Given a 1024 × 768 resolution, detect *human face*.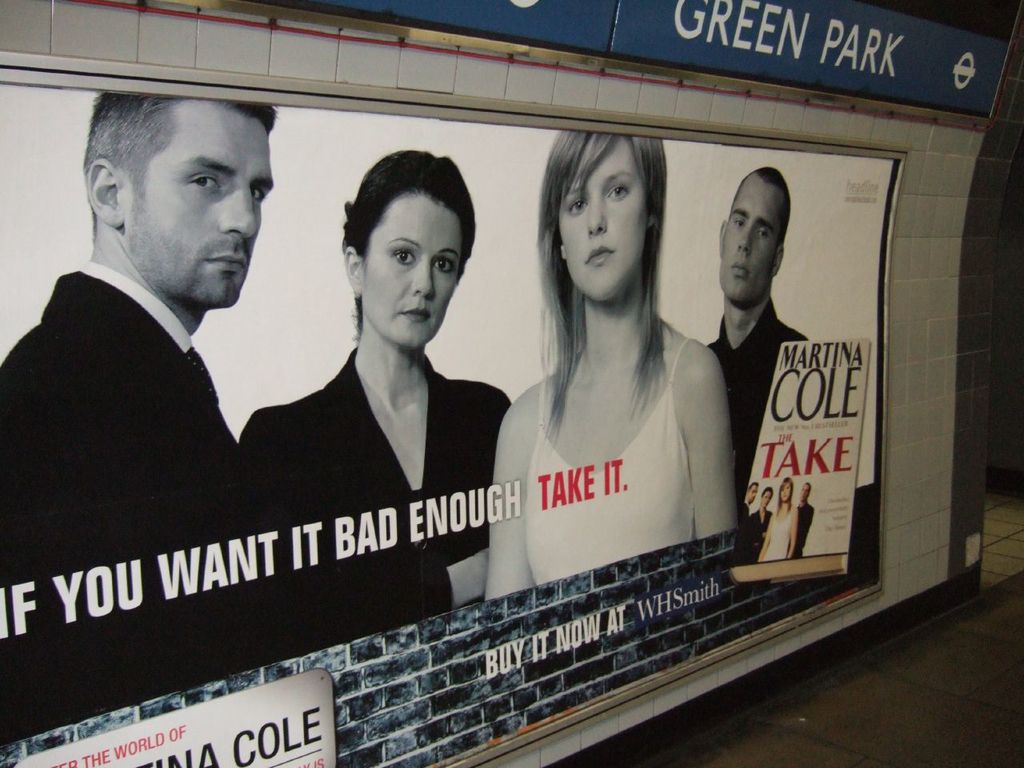
[558,140,646,302].
